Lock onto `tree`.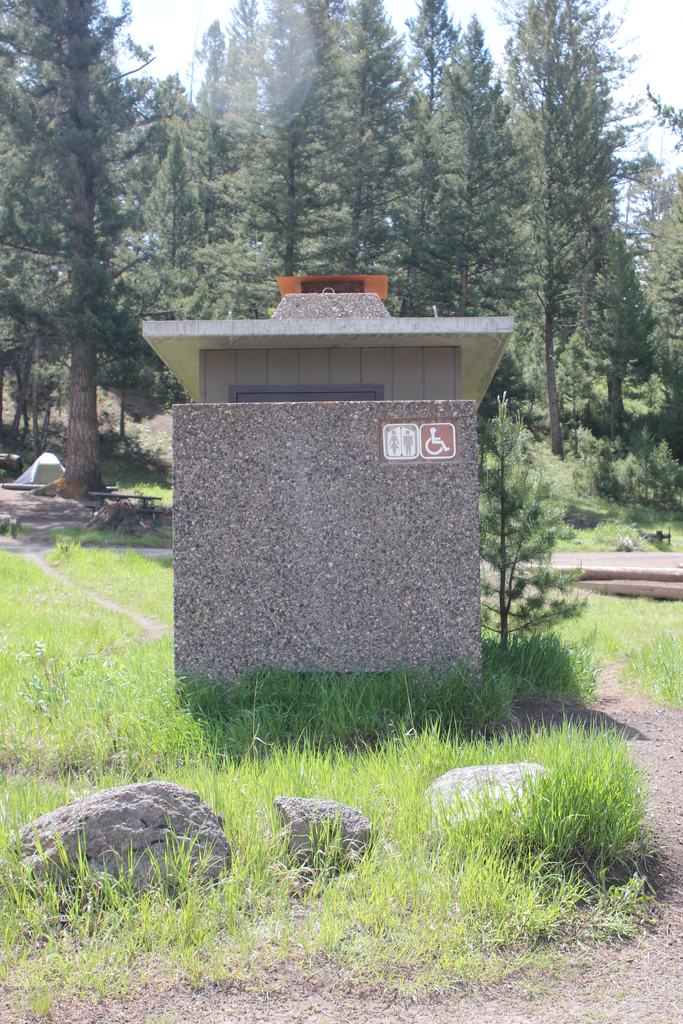
Locked: (x1=90, y1=67, x2=201, y2=317).
